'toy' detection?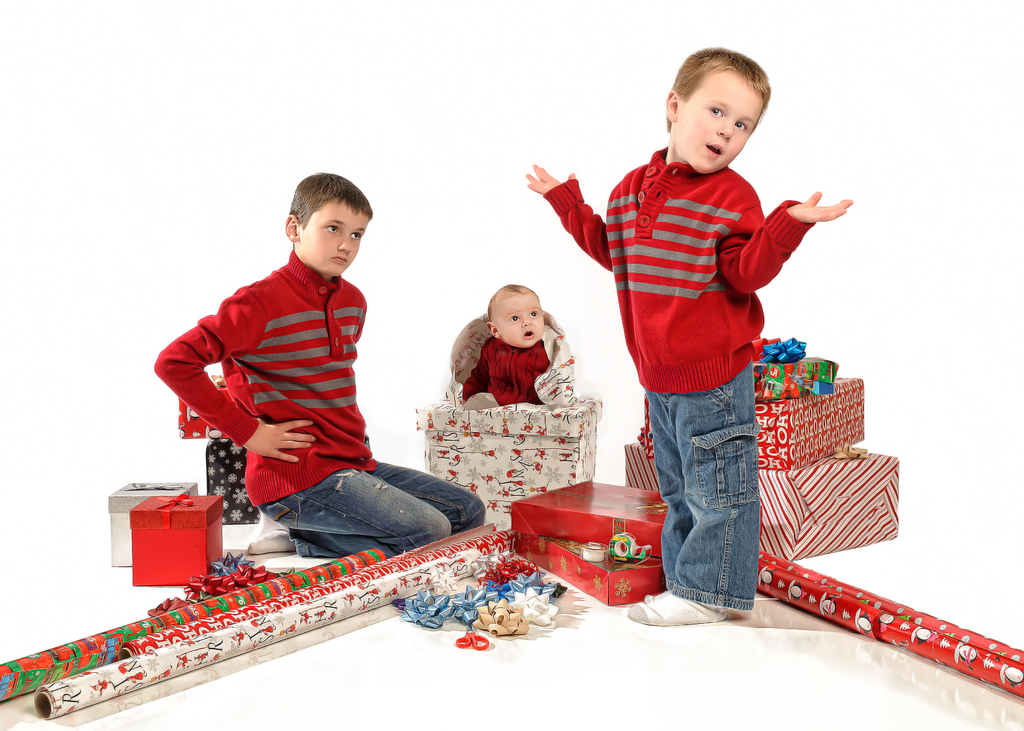
[x1=749, y1=353, x2=839, y2=407]
